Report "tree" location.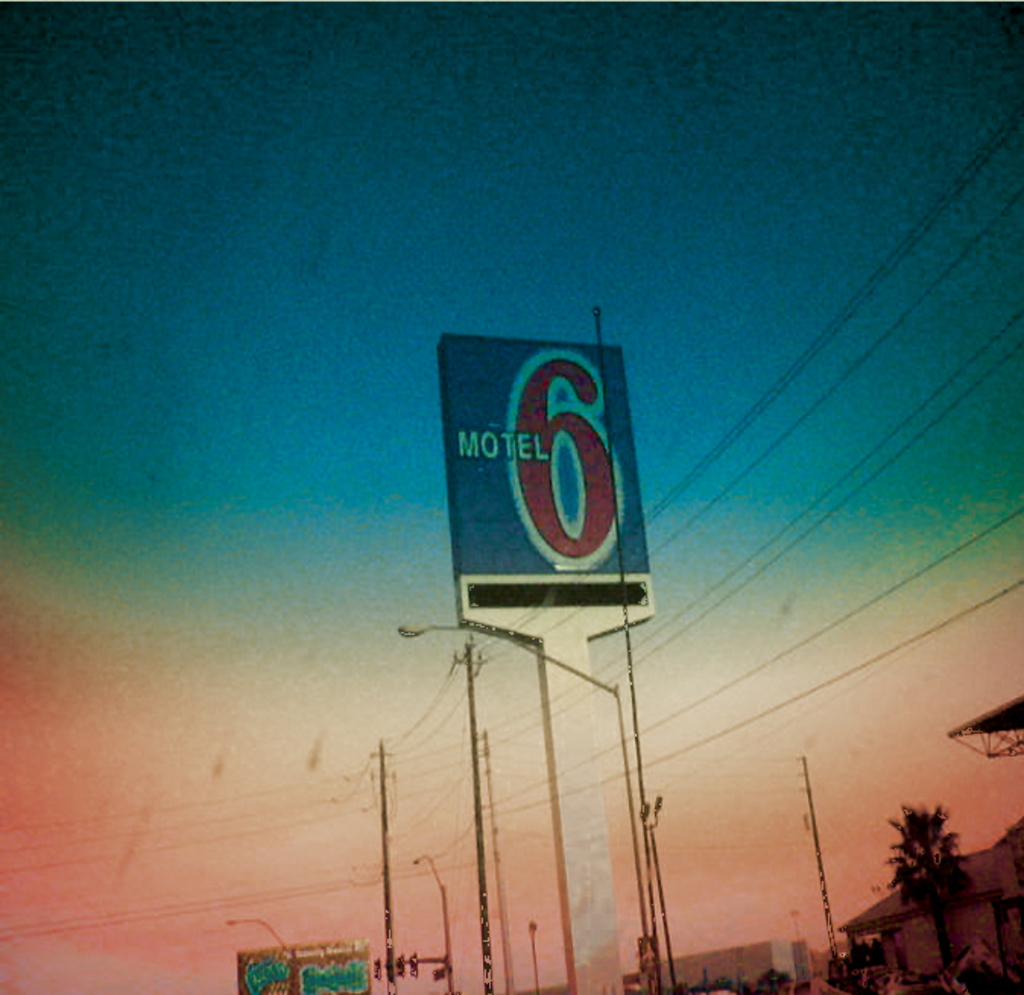
Report: <box>889,788,1001,956</box>.
